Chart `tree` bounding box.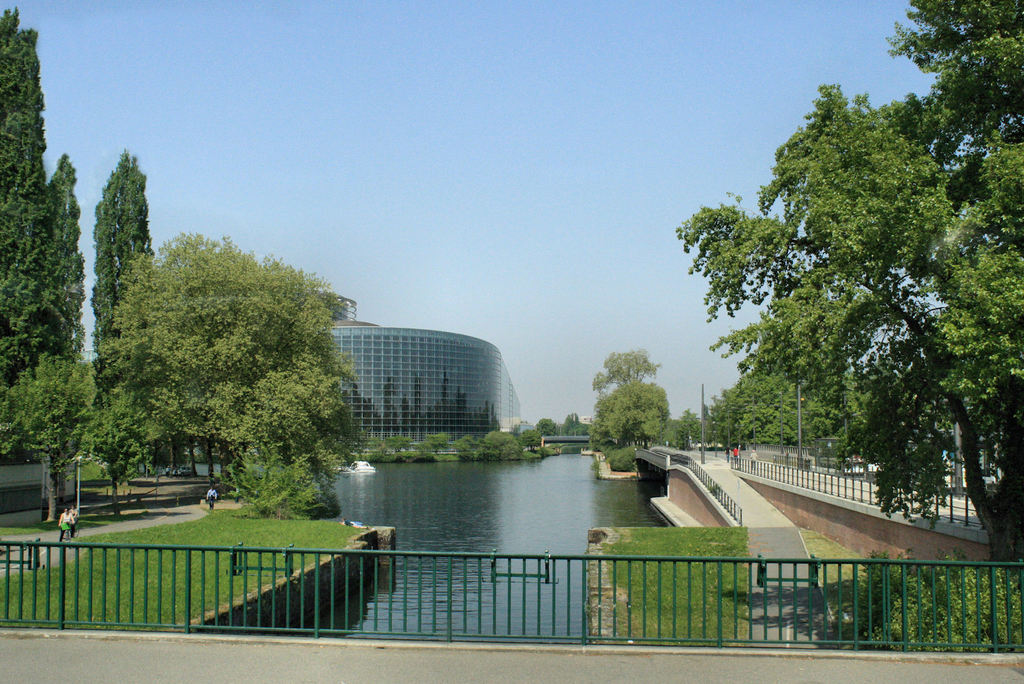
Charted: [left=212, top=351, right=362, bottom=515].
